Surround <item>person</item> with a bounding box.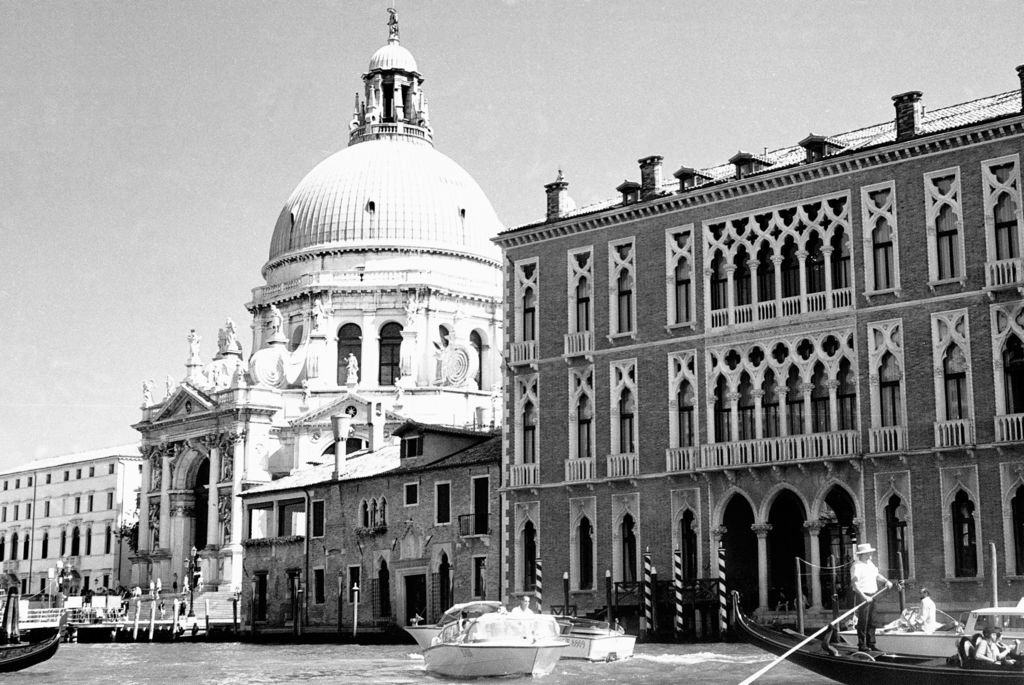
(913,588,935,630).
